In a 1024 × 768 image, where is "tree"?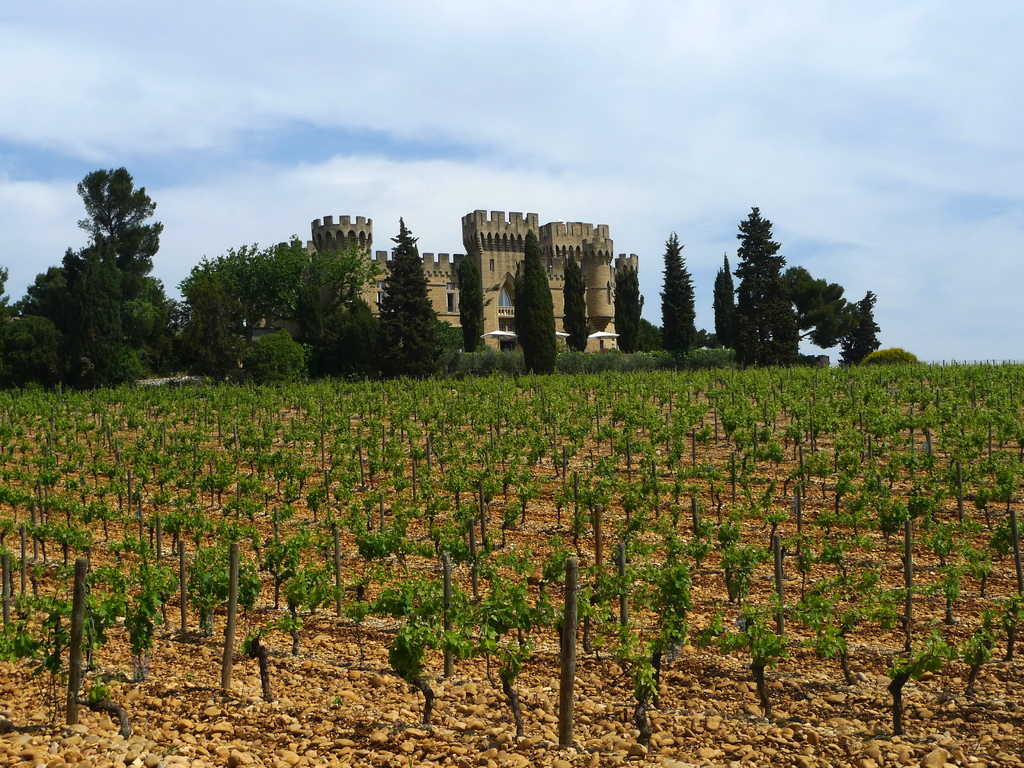
bbox=(511, 218, 577, 378).
